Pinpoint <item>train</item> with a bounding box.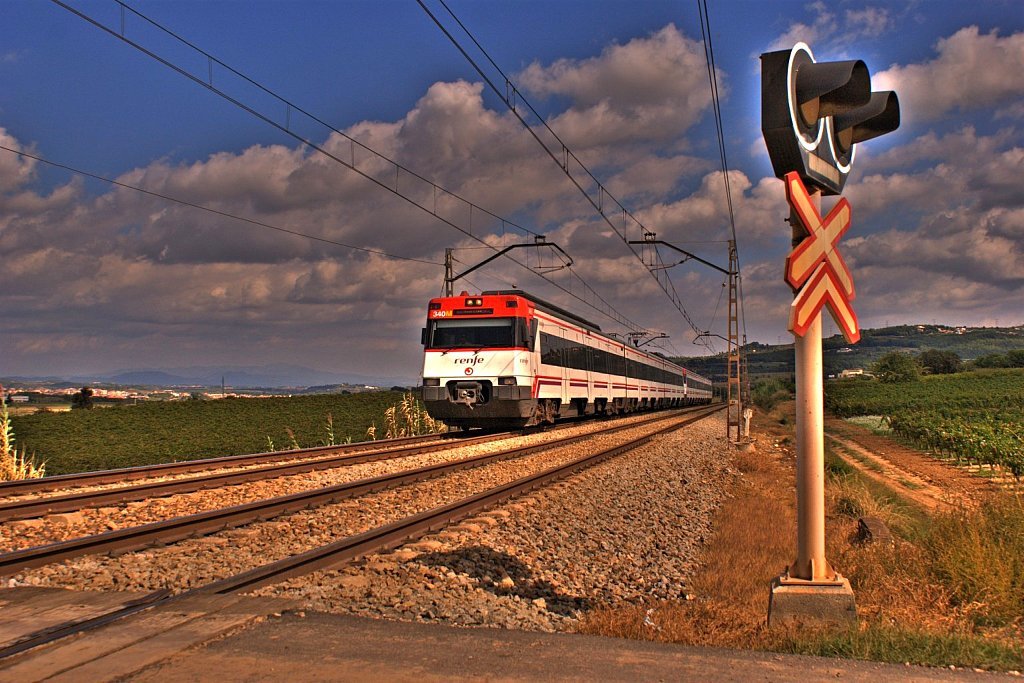
(419, 285, 717, 431).
